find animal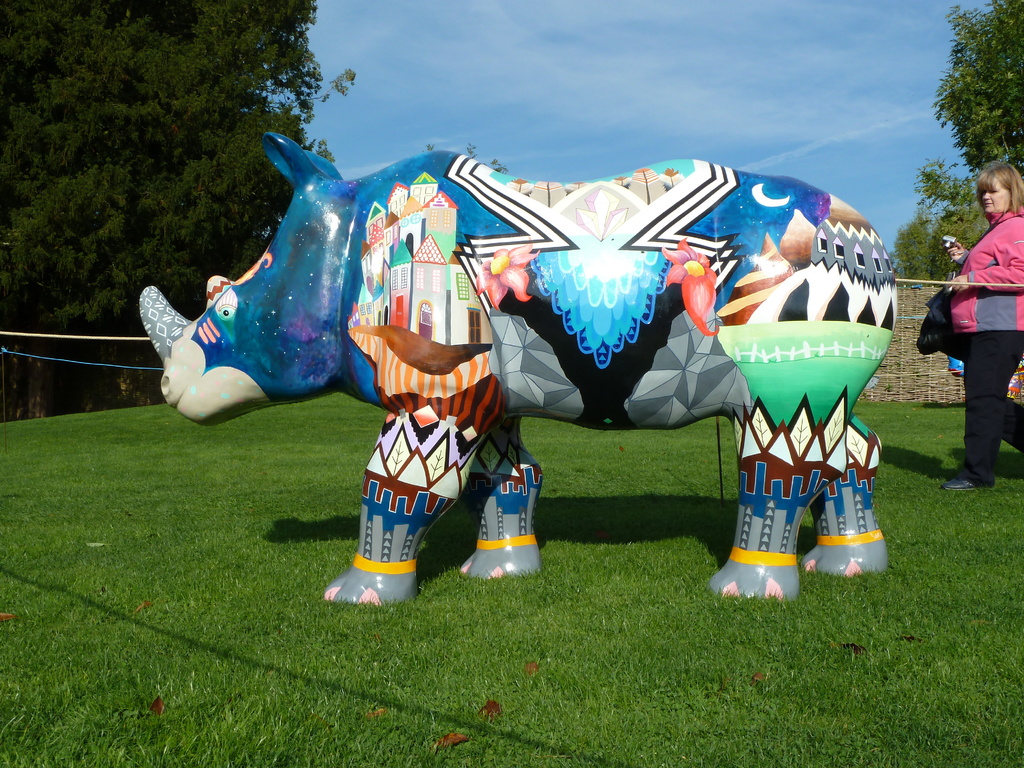
<bbox>137, 129, 899, 600</bbox>
